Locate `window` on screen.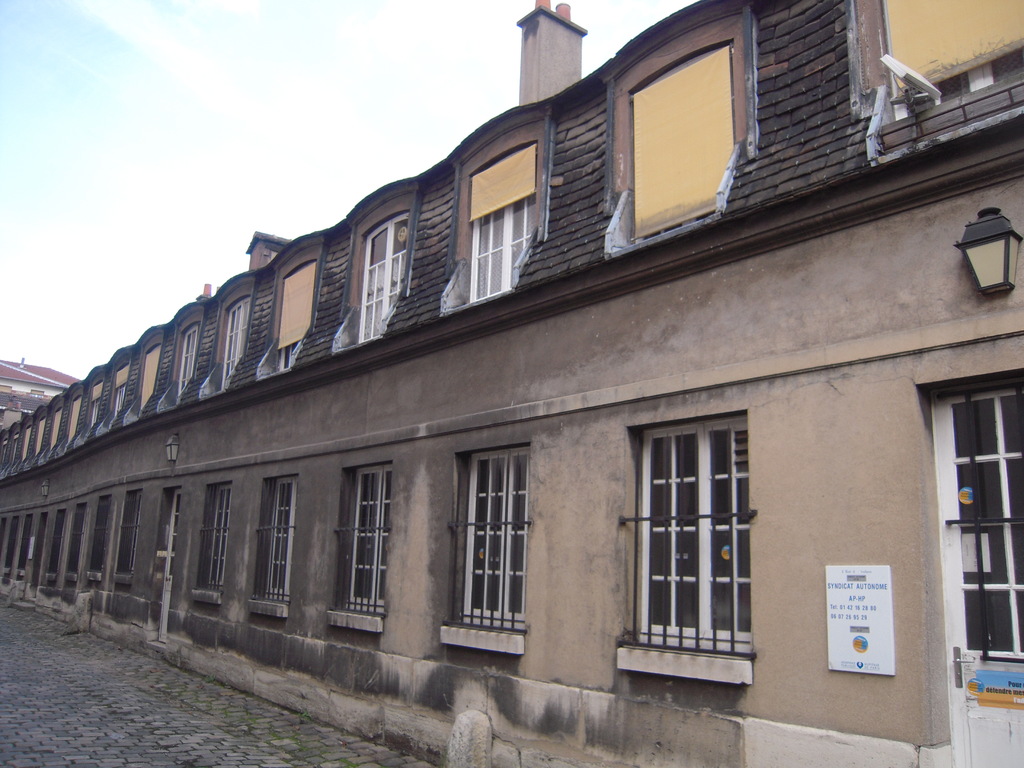
On screen at [x1=616, y1=407, x2=751, y2=685].
